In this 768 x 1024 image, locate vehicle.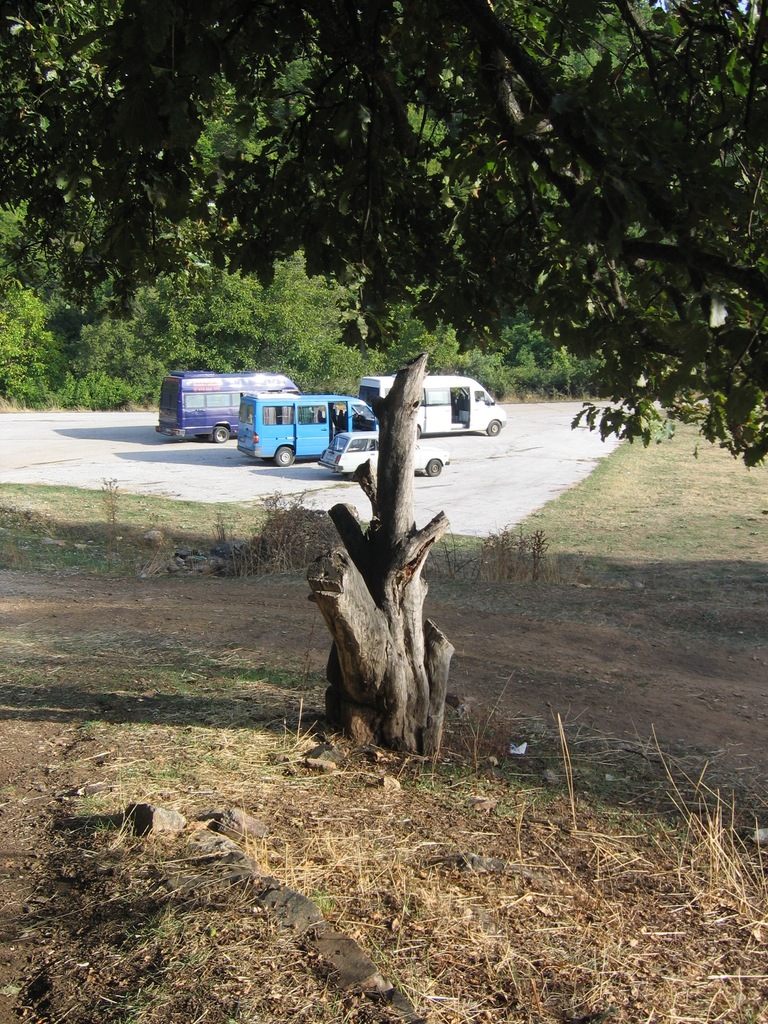
Bounding box: left=359, top=373, right=506, bottom=438.
